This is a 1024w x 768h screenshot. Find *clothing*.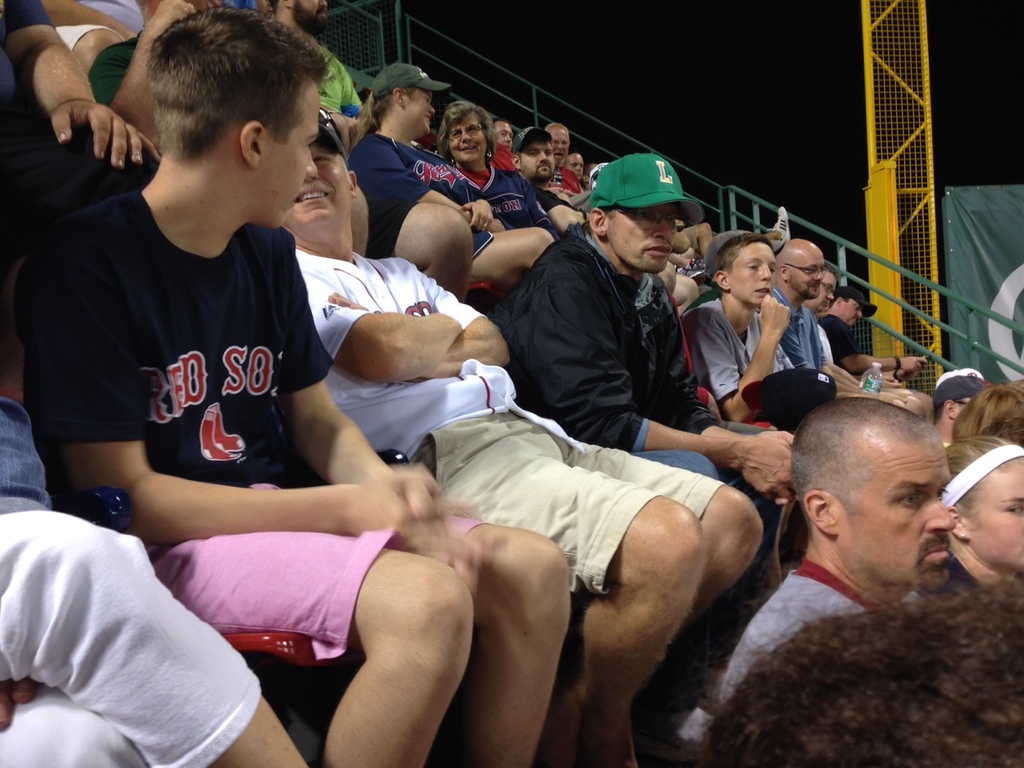
Bounding box: x1=0, y1=0, x2=163, y2=316.
